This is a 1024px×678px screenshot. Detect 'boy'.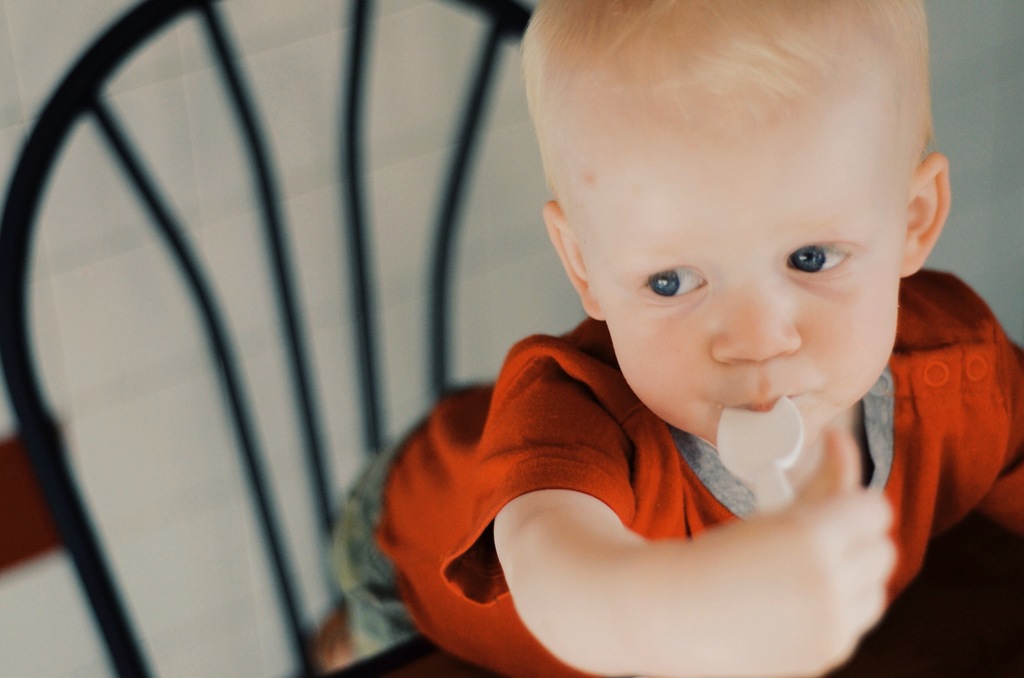
[379,0,1015,665].
